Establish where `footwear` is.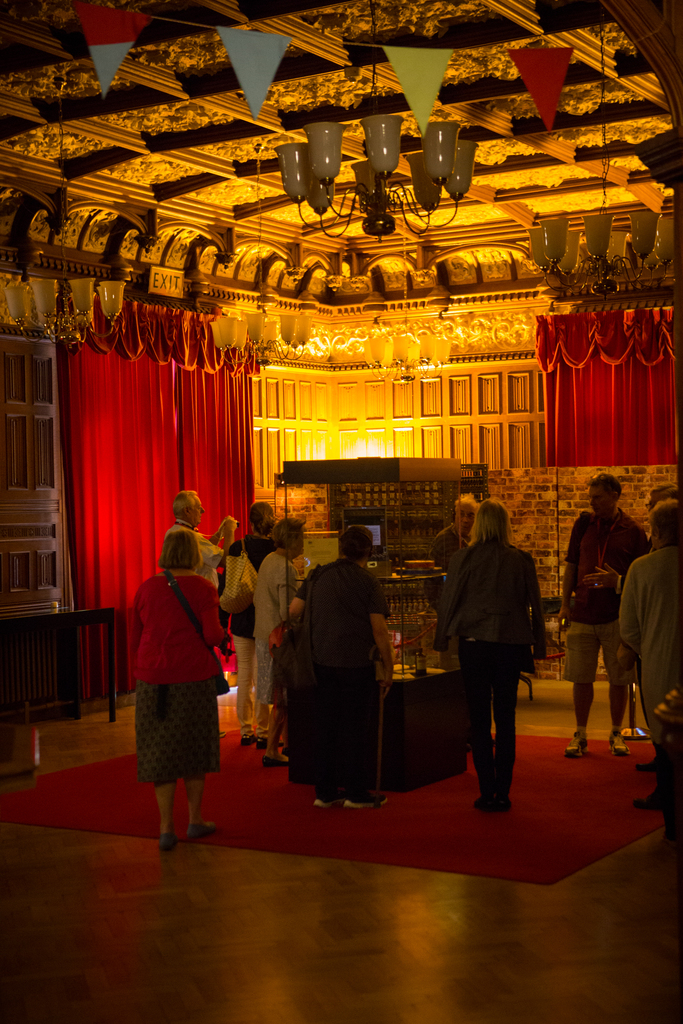
Established at locate(496, 799, 515, 815).
